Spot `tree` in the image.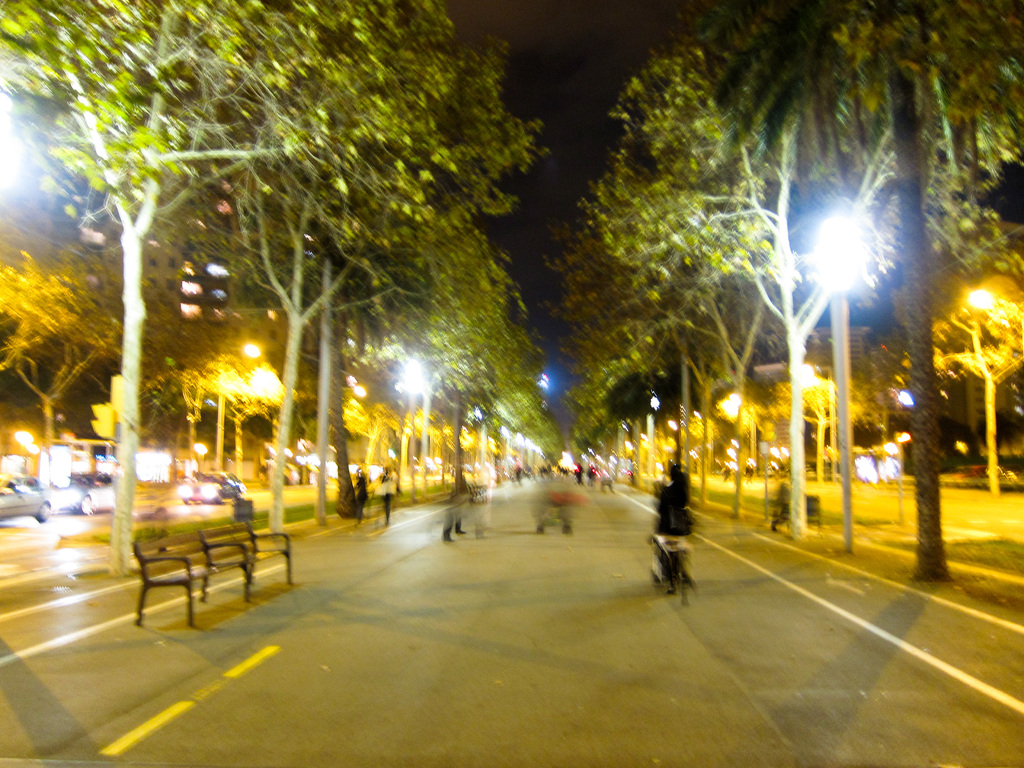
`tree` found at 942 239 1023 510.
